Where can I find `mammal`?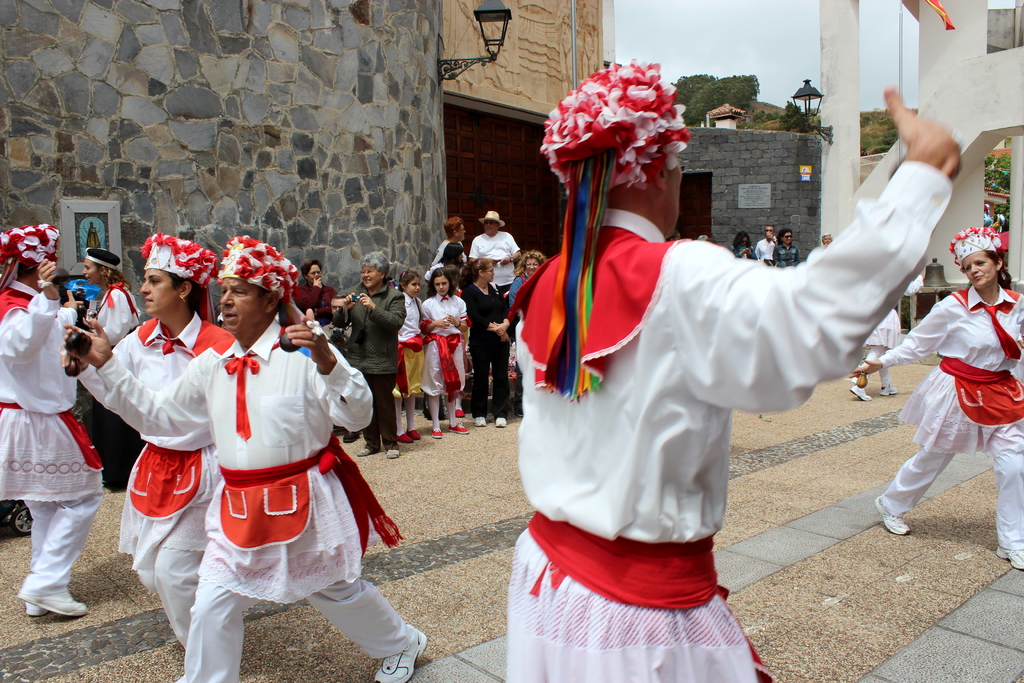
You can find it at {"x1": 849, "y1": 306, "x2": 901, "y2": 401}.
